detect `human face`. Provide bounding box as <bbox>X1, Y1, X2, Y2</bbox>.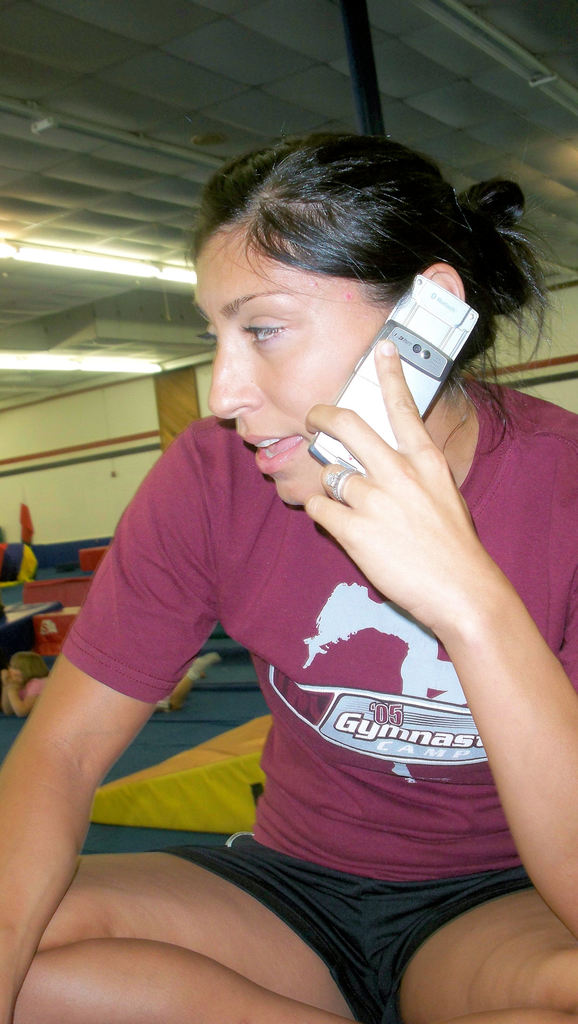
<bbox>194, 230, 377, 511</bbox>.
